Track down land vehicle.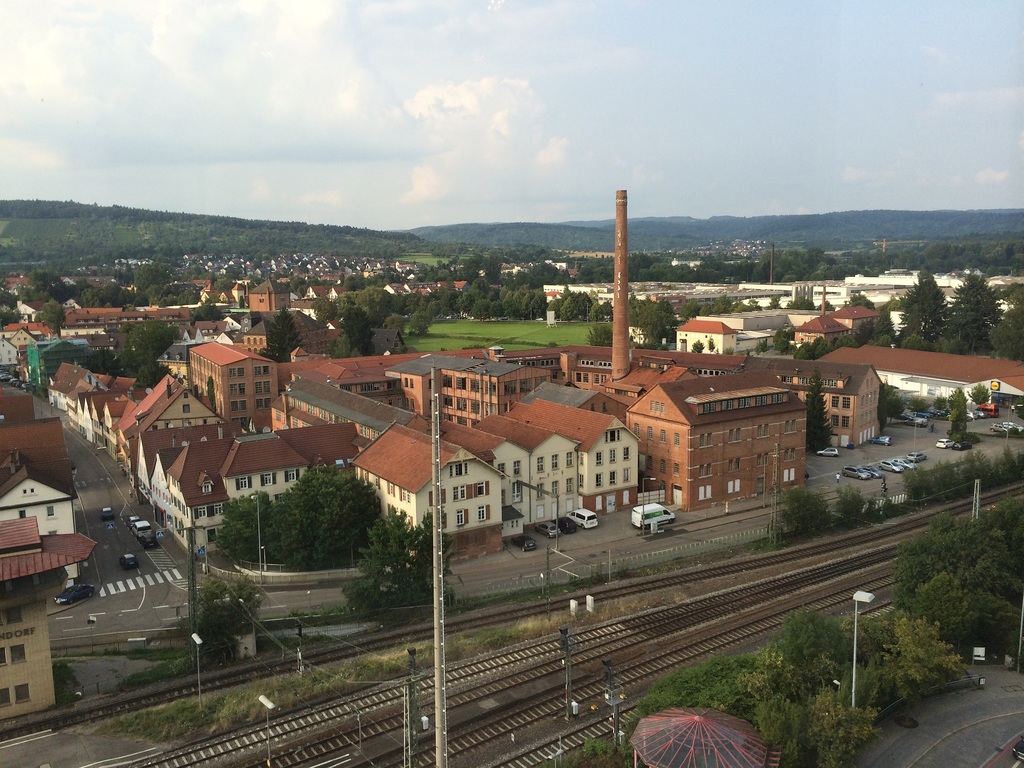
Tracked to box=[859, 464, 886, 481].
